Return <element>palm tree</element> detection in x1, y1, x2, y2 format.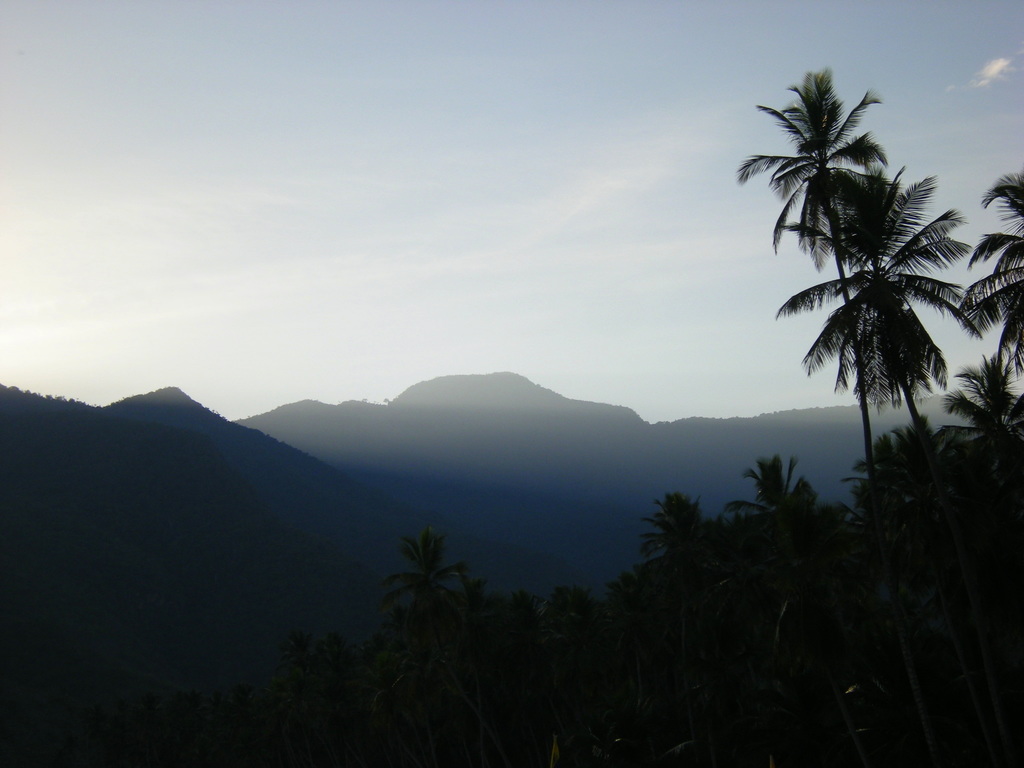
636, 486, 726, 577.
